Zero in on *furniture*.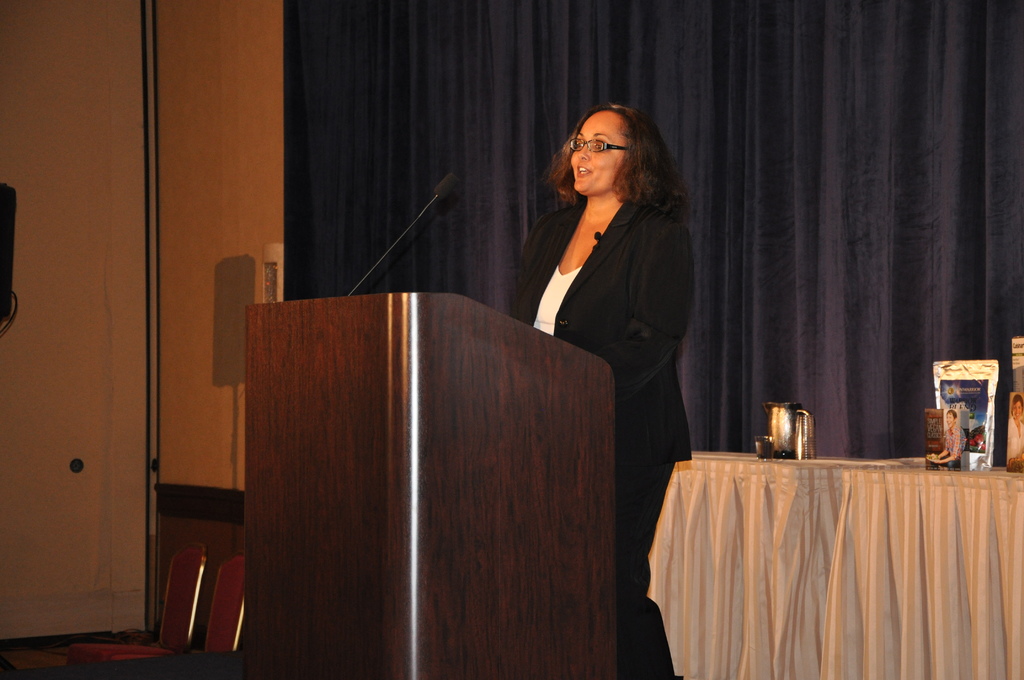
Zeroed in: left=675, top=450, right=1023, bottom=679.
